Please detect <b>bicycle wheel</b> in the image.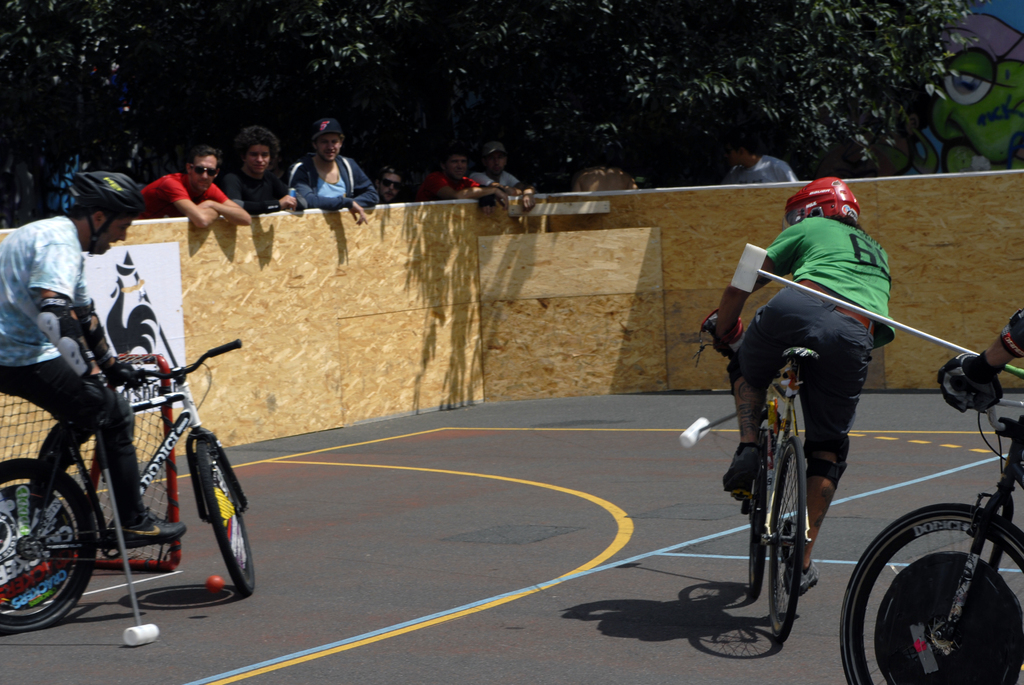
pyautogui.locateOnScreen(0, 461, 93, 633).
